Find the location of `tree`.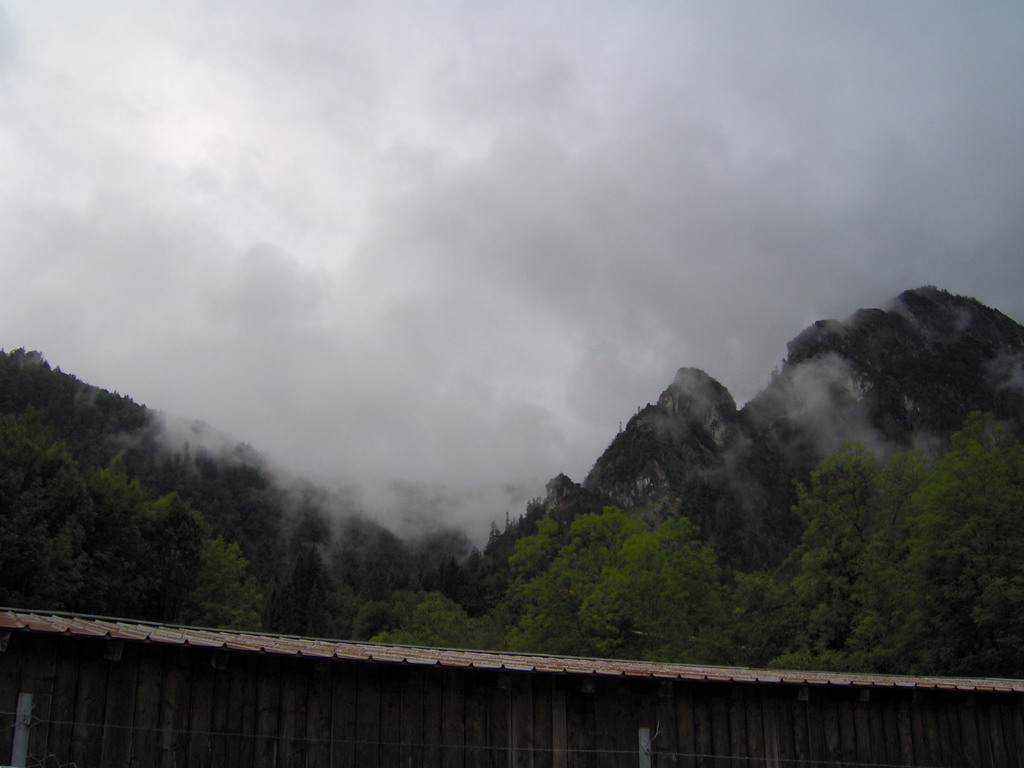
Location: (353,398,1023,680).
